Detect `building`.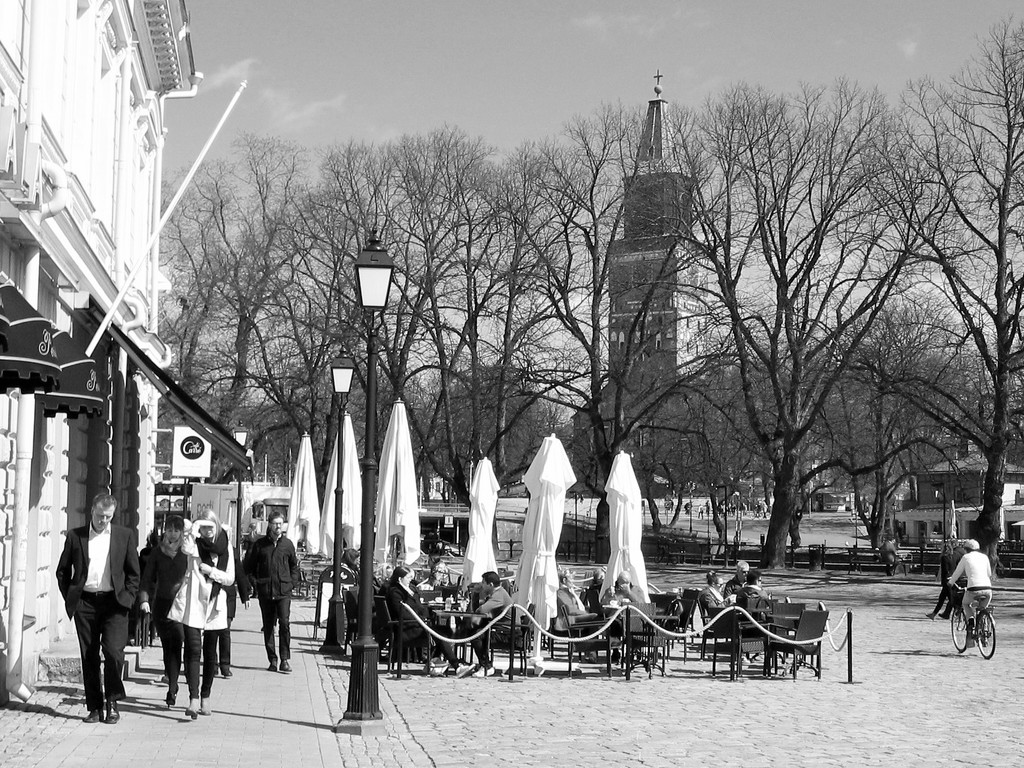
Detected at (x1=0, y1=0, x2=206, y2=700).
